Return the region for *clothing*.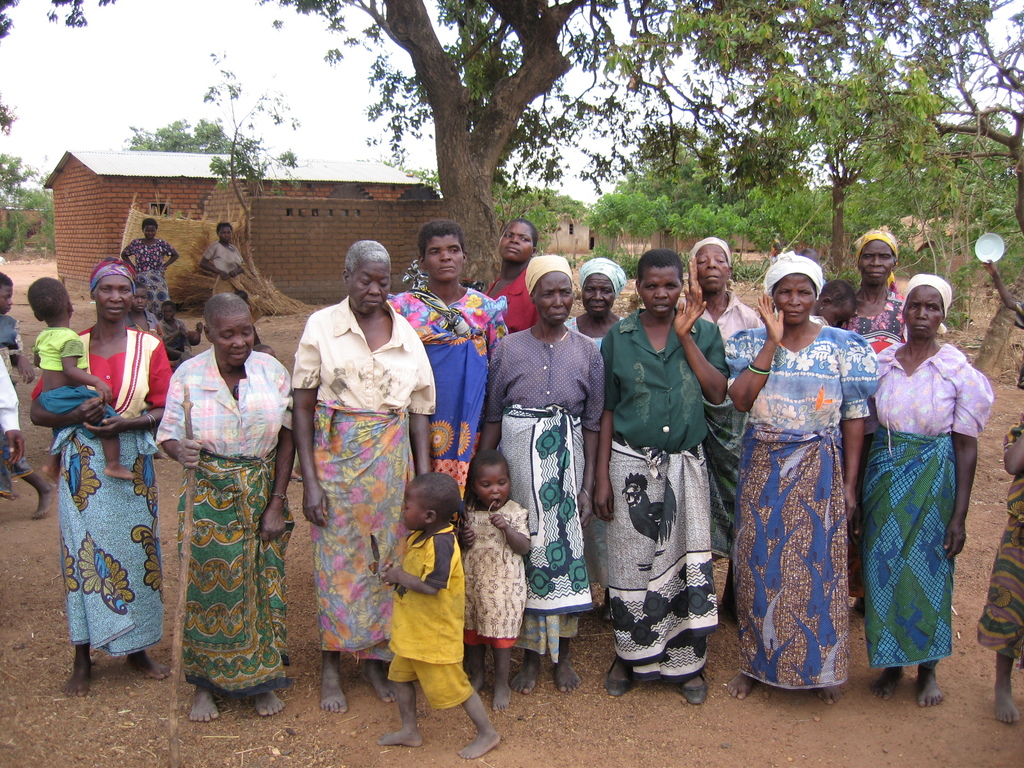
l=33, t=324, r=175, b=659.
